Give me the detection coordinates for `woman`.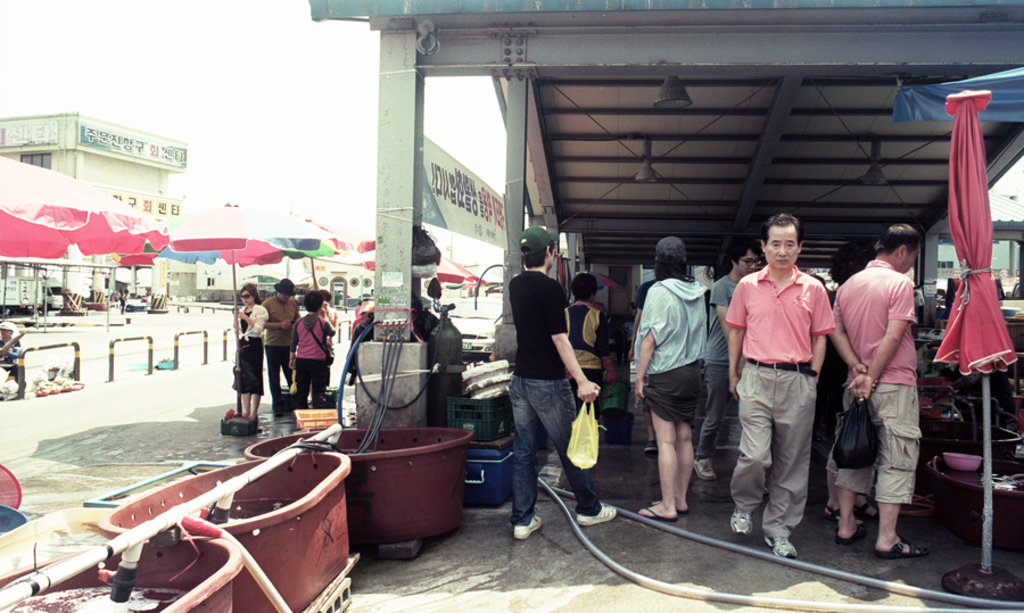
(x1=554, y1=270, x2=609, y2=514).
